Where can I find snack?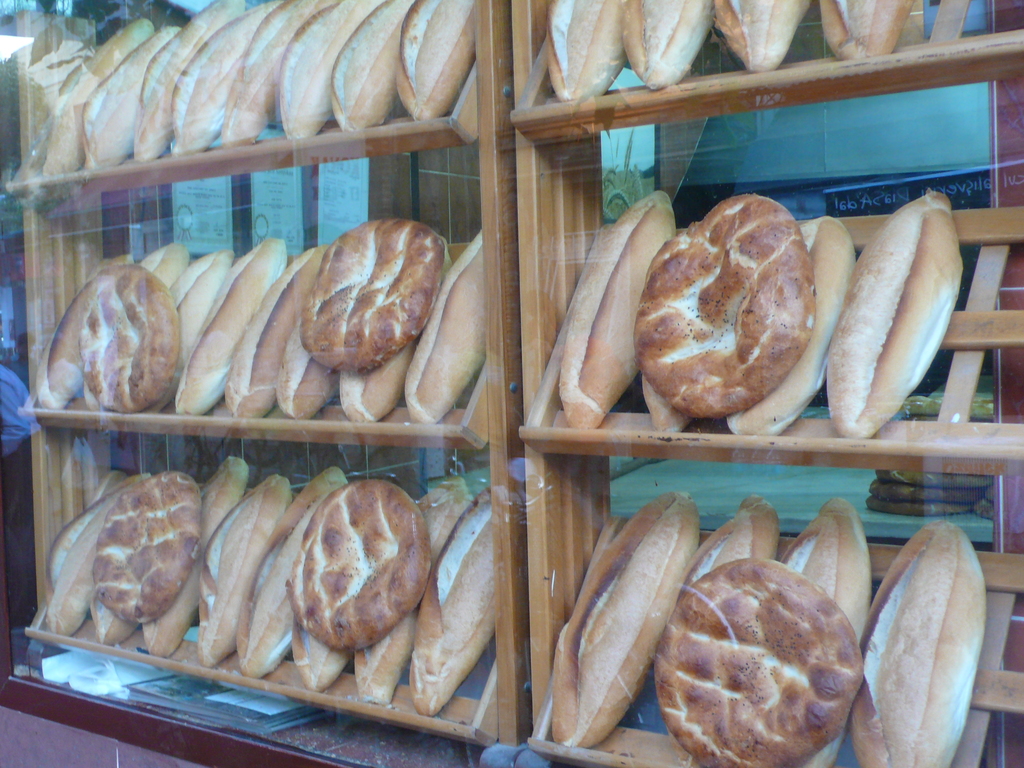
You can find it at x1=83 y1=24 x2=182 y2=170.
